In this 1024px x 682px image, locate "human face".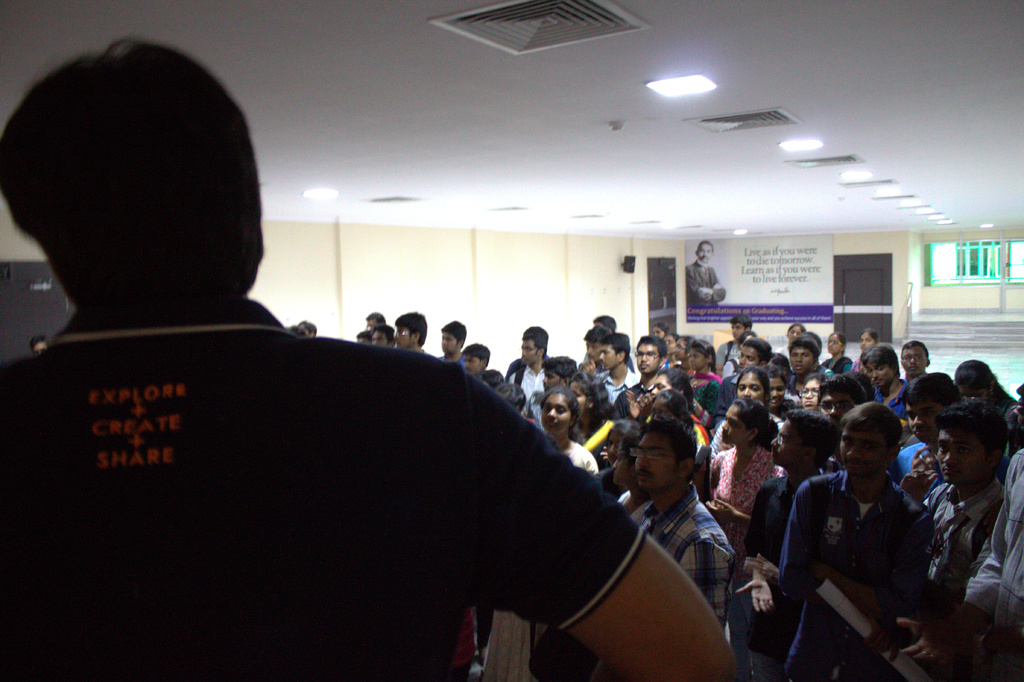
Bounding box: bbox(563, 378, 586, 418).
